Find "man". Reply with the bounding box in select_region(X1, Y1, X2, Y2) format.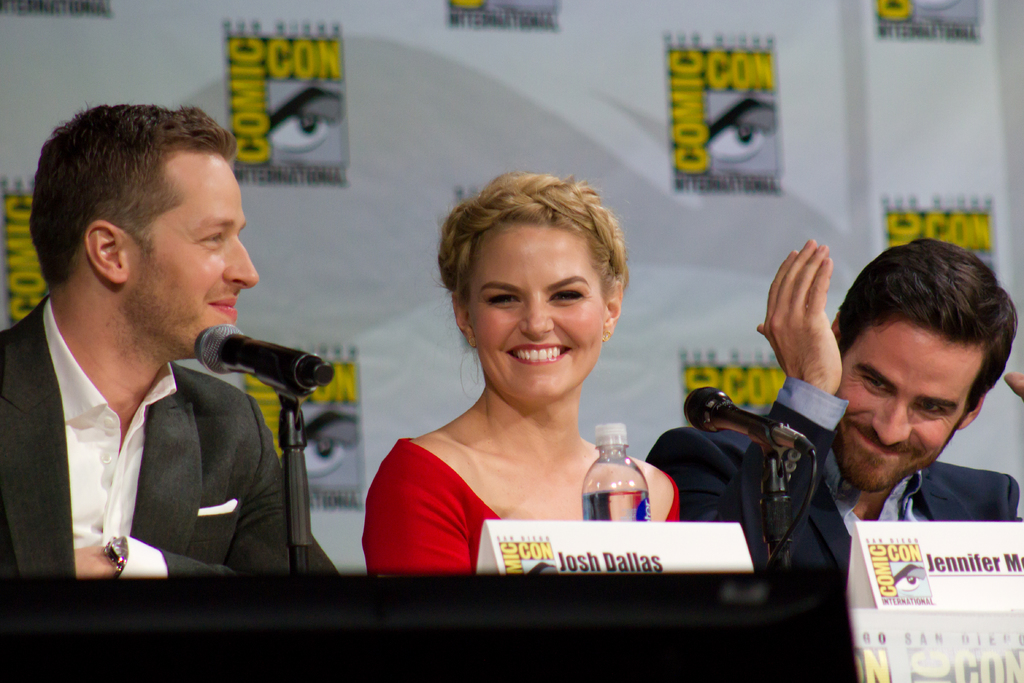
select_region(22, 181, 300, 579).
